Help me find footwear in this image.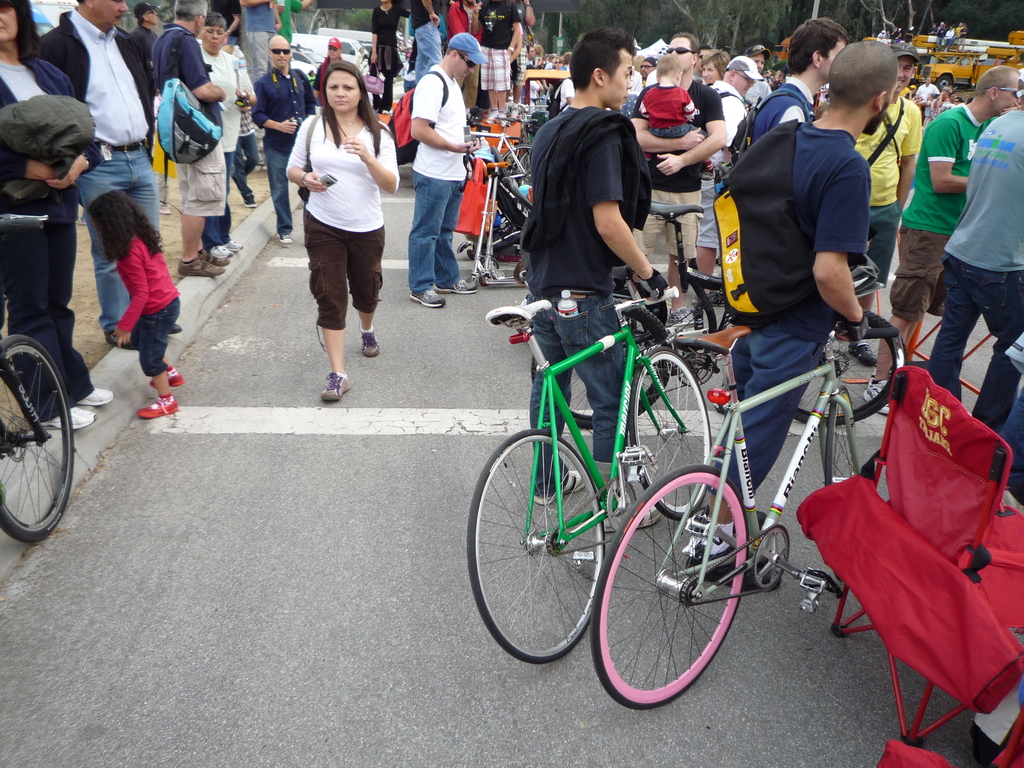
Found it: rect(861, 379, 906, 413).
